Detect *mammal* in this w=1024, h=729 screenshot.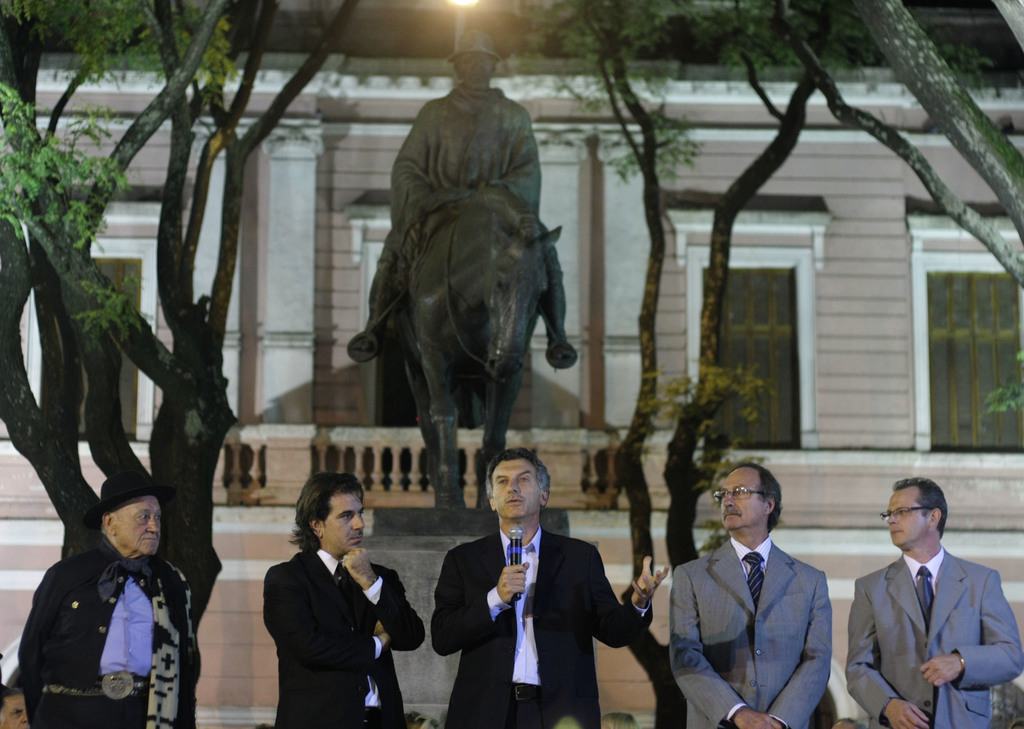
Detection: (668,461,835,728).
